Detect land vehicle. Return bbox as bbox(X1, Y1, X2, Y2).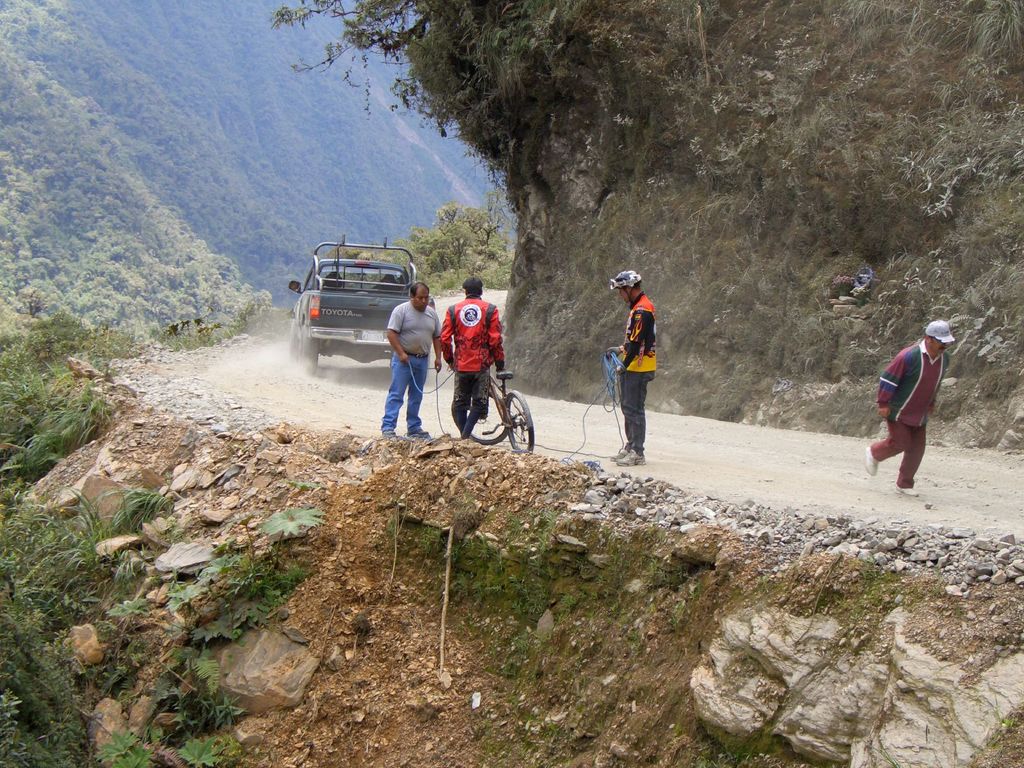
bbox(458, 355, 538, 457).
